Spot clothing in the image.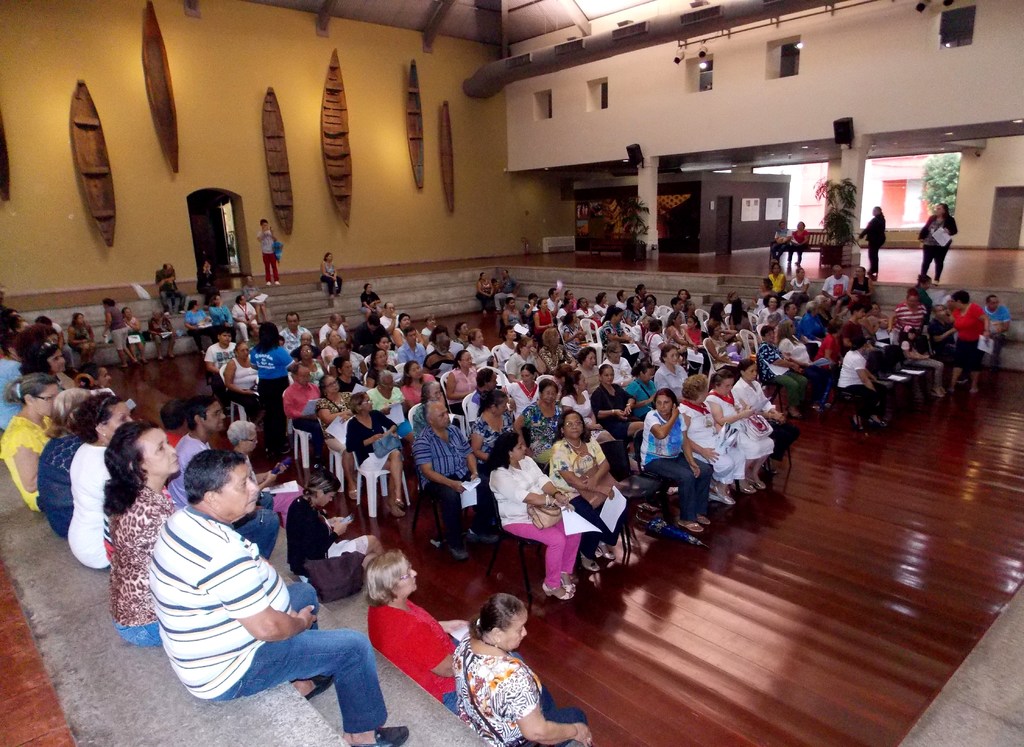
clothing found at [left=448, top=639, right=586, bottom=746].
